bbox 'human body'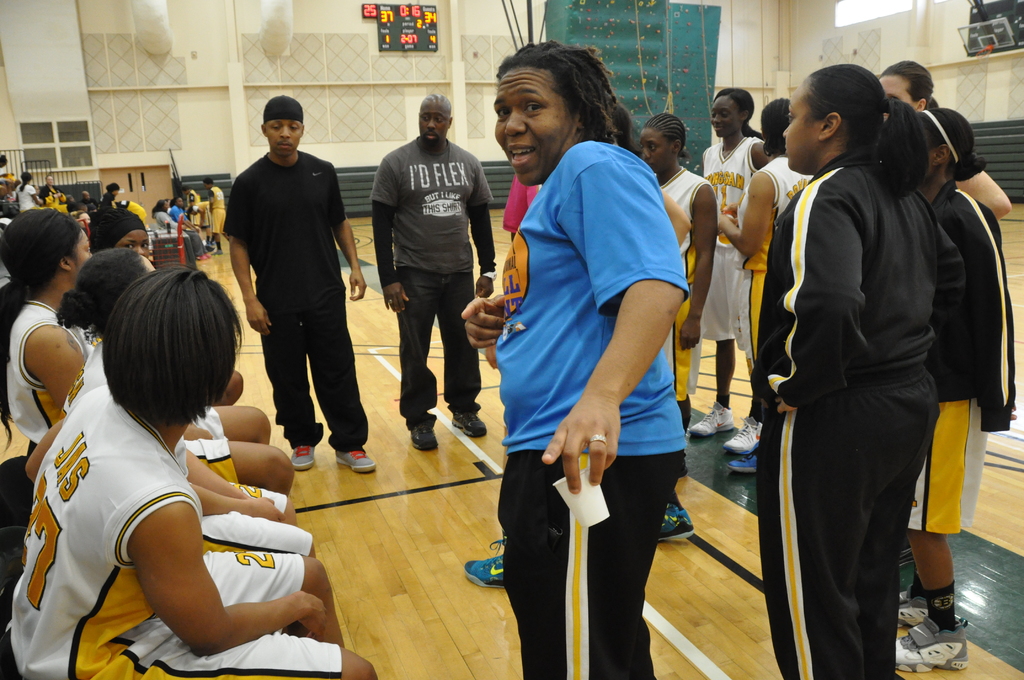
bbox(457, 45, 684, 679)
